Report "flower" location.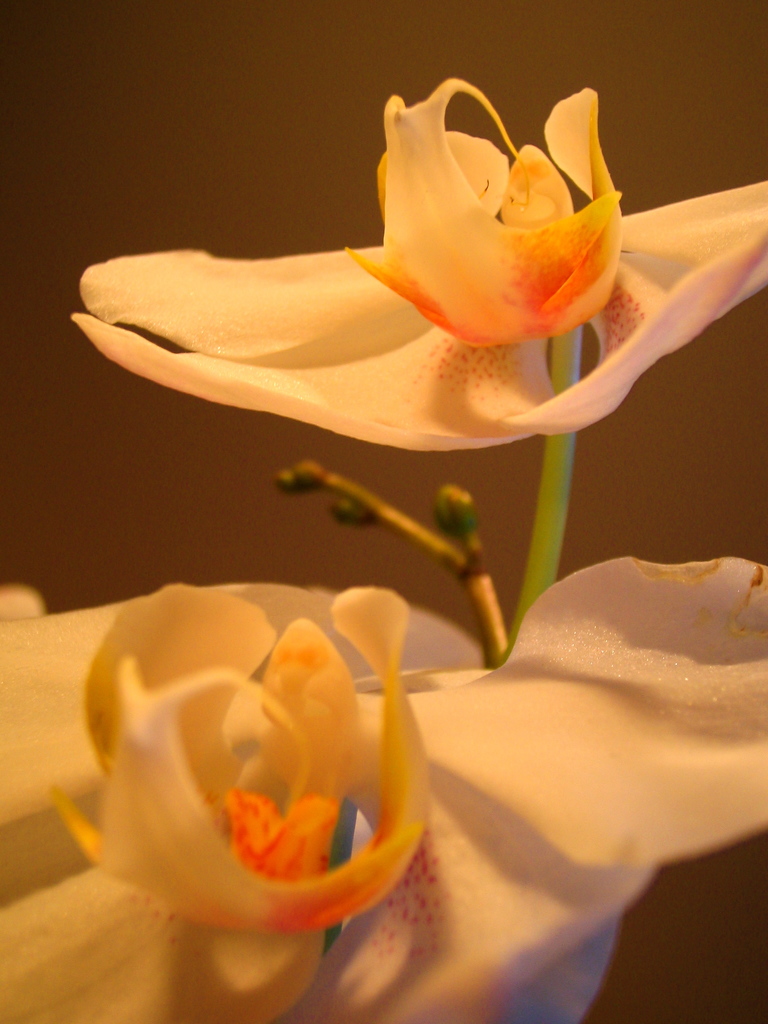
Report: (0, 519, 767, 1023).
